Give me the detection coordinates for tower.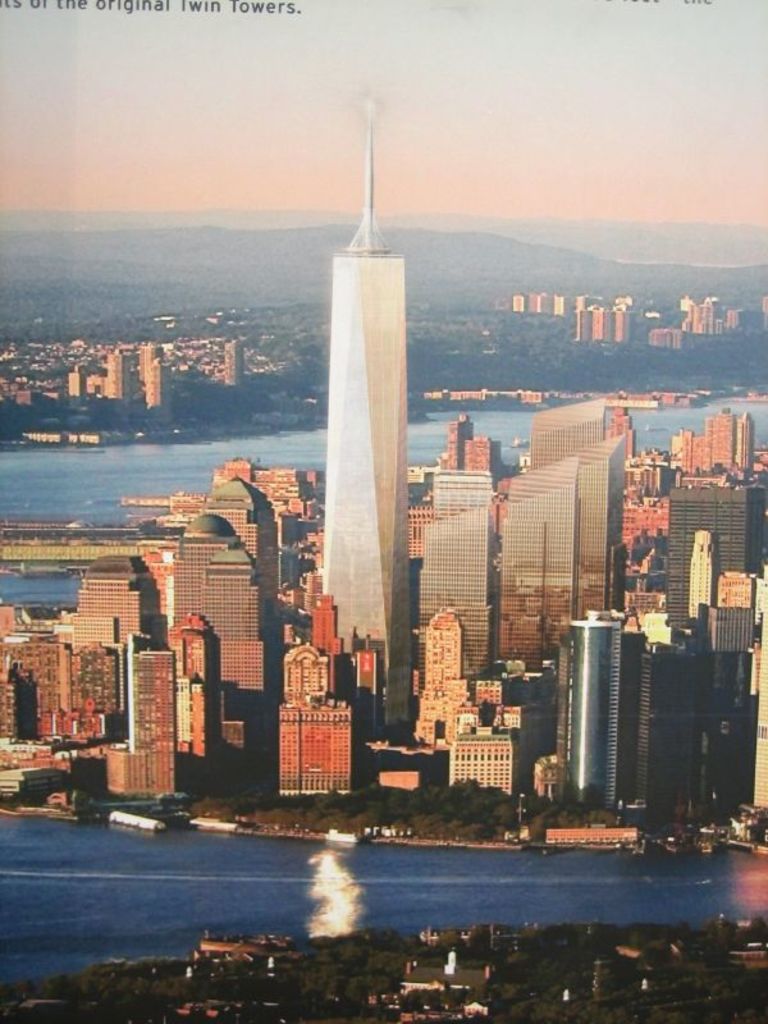
[x1=499, y1=456, x2=580, y2=654].
